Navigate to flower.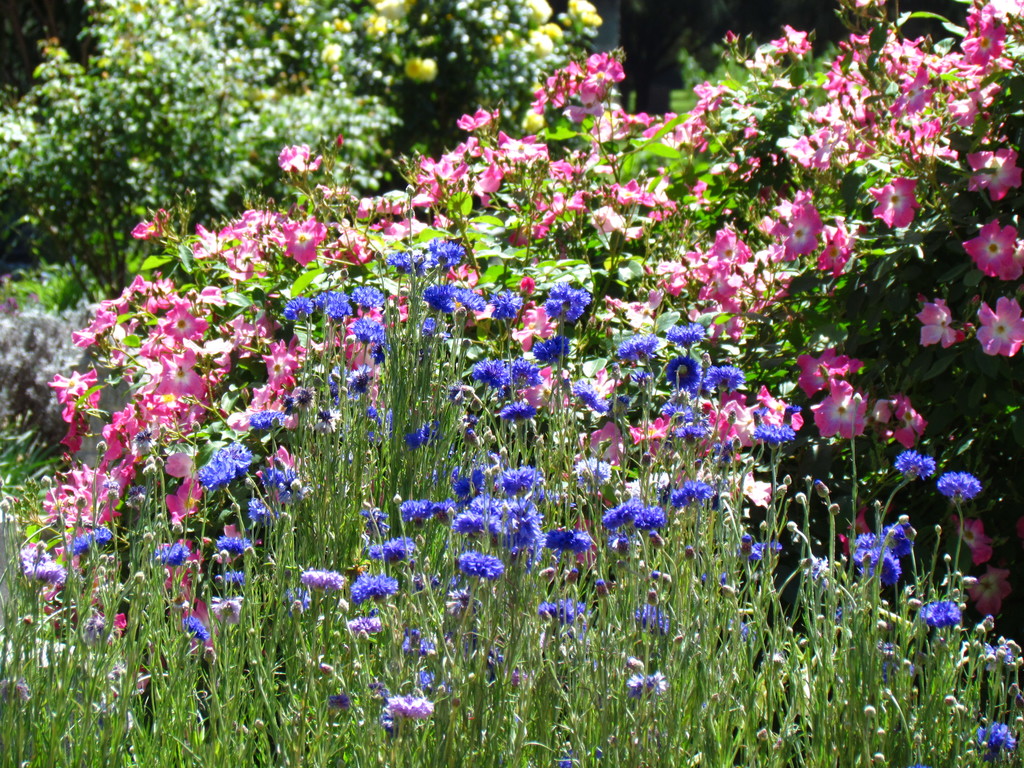
Navigation target: bbox(287, 292, 310, 321).
